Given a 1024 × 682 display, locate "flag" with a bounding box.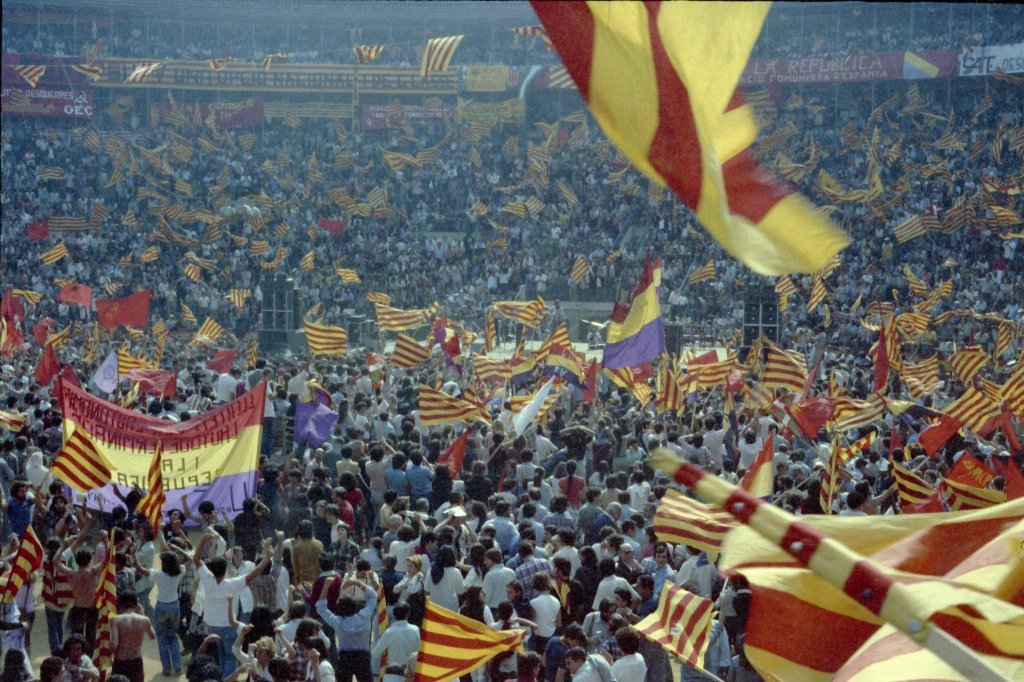
Located: <bbox>471, 360, 516, 384</bbox>.
